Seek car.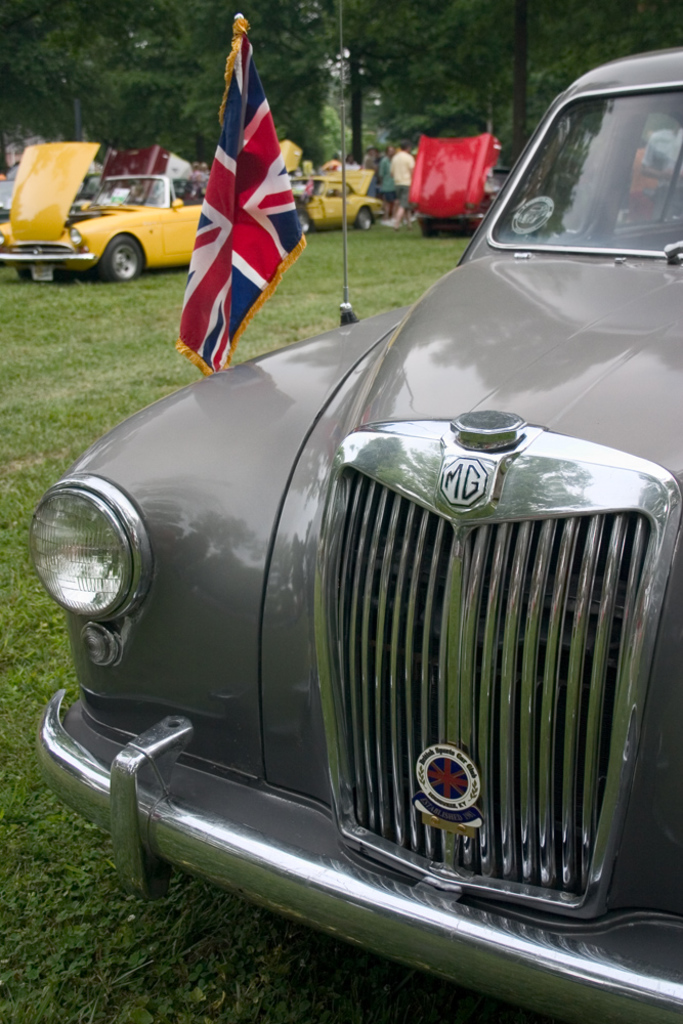
bbox(310, 164, 389, 225).
